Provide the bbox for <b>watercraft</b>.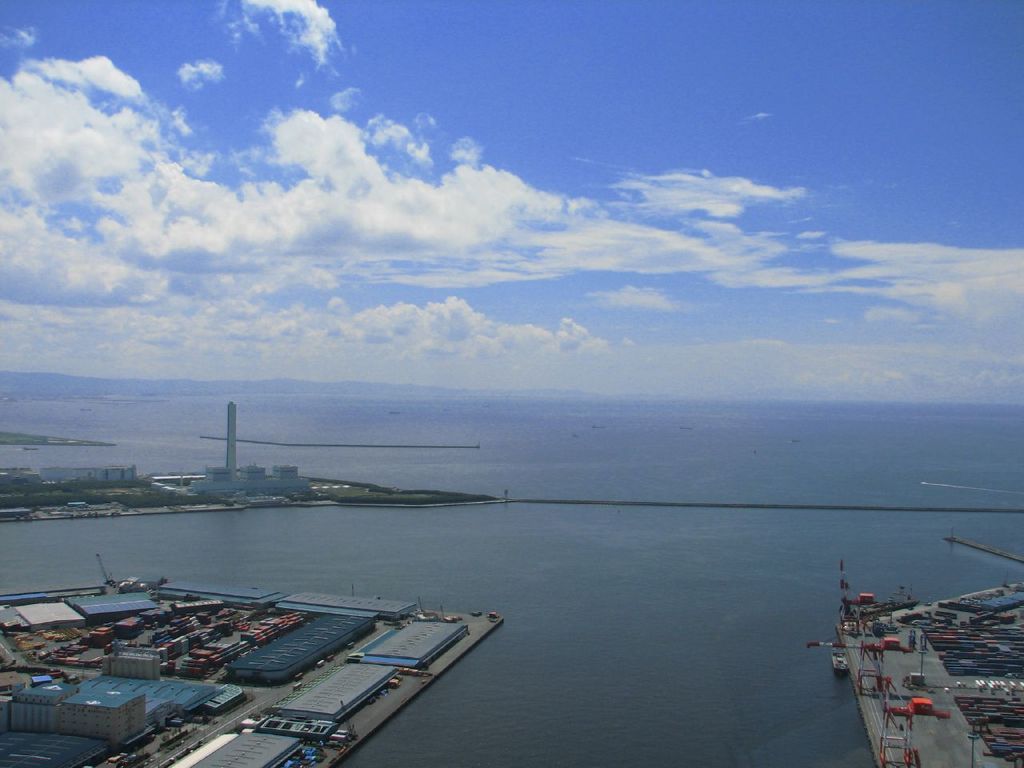
select_region(386, 672, 398, 686).
